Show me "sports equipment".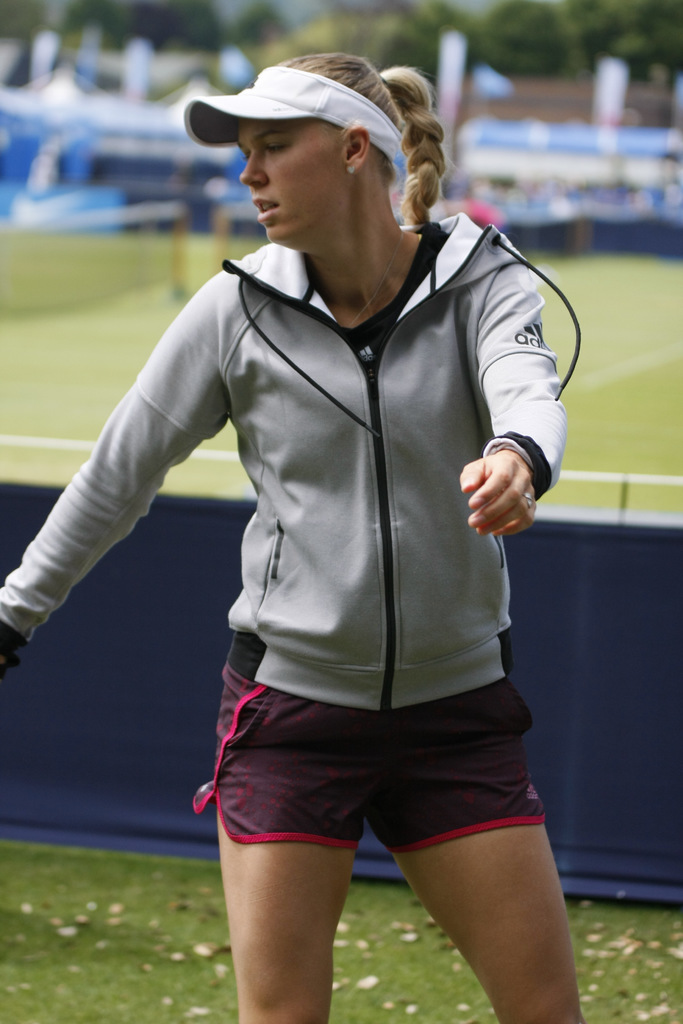
"sports equipment" is here: [left=186, top=661, right=547, bottom=852].
